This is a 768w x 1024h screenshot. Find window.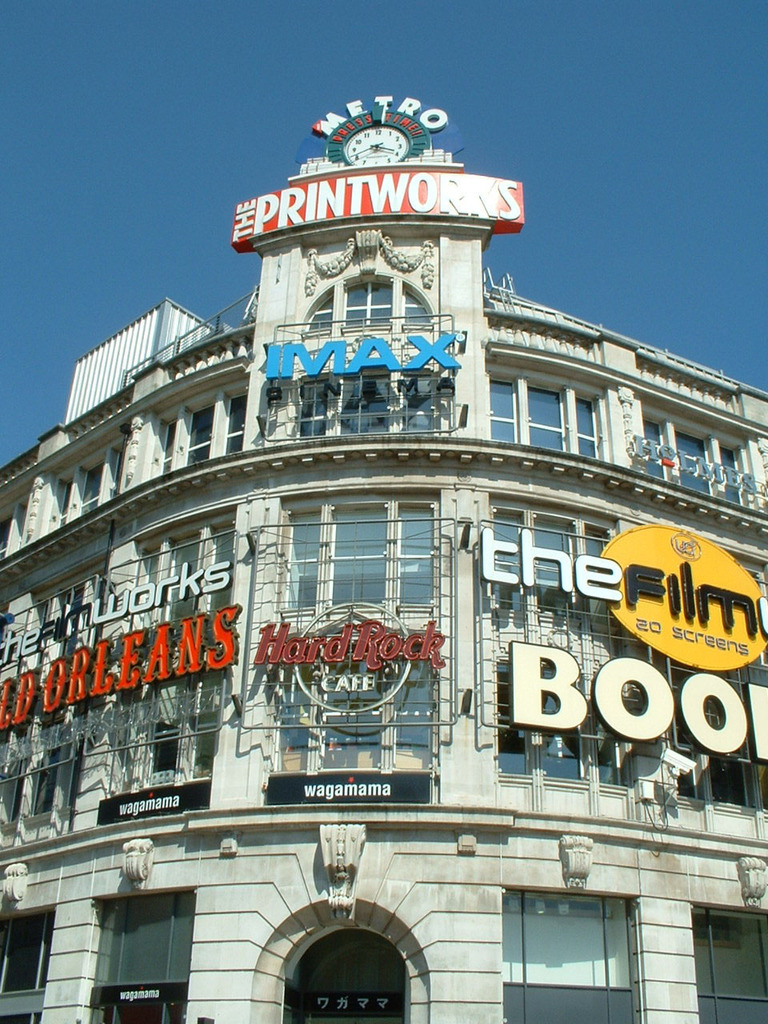
Bounding box: crop(154, 392, 247, 470).
